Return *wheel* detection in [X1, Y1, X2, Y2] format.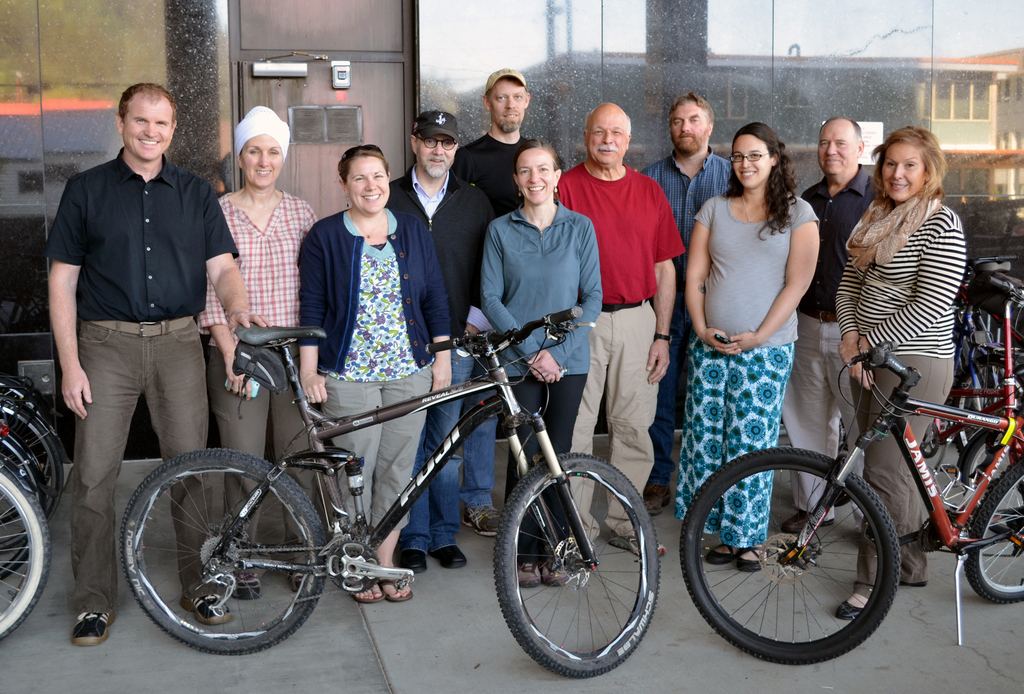
[681, 446, 904, 663].
